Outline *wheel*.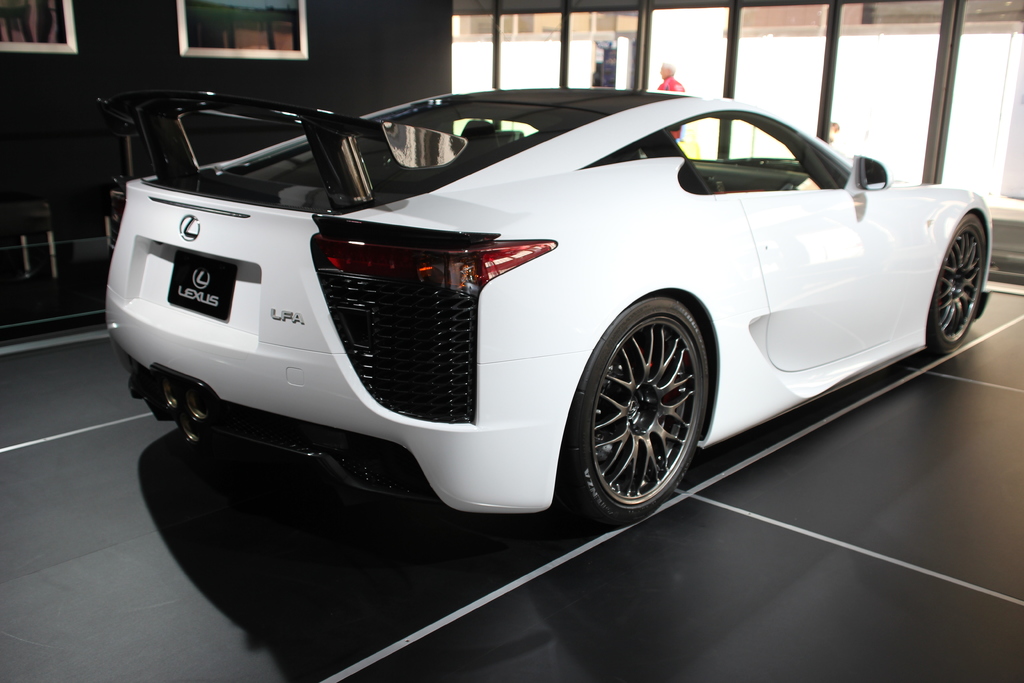
Outline: [x1=918, y1=211, x2=991, y2=354].
